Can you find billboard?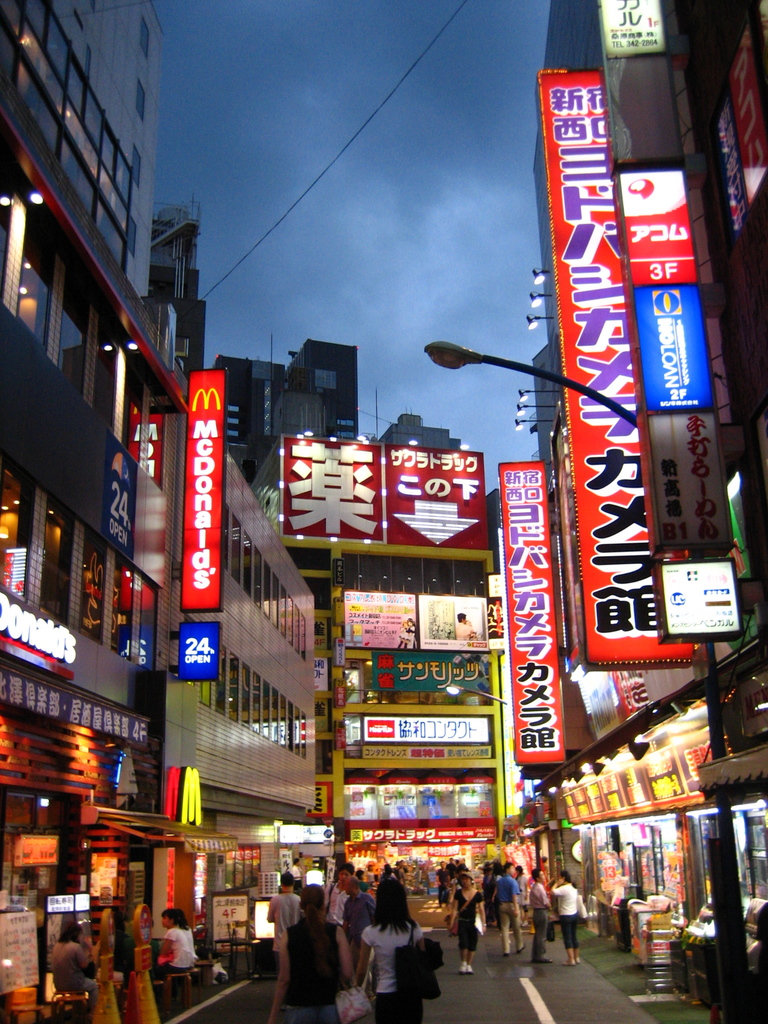
Yes, bounding box: <box>336,588,429,647</box>.
